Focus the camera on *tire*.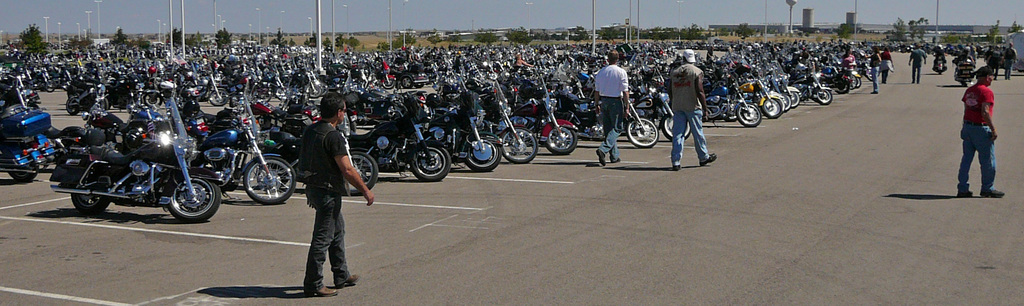
Focus region: 144 88 169 108.
